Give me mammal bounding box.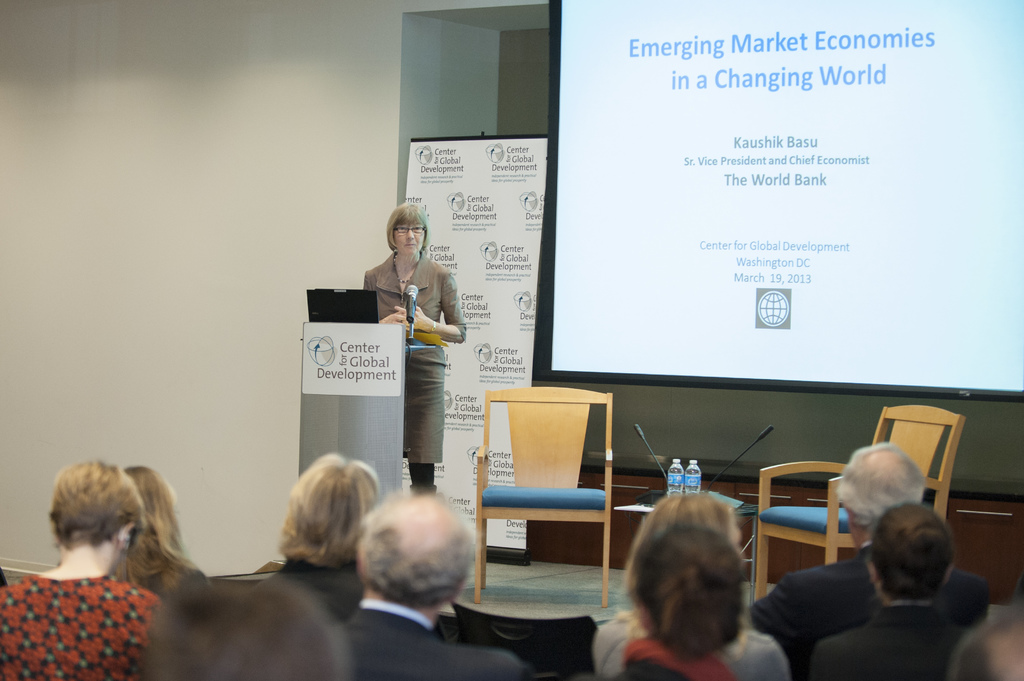
364:202:468:492.
